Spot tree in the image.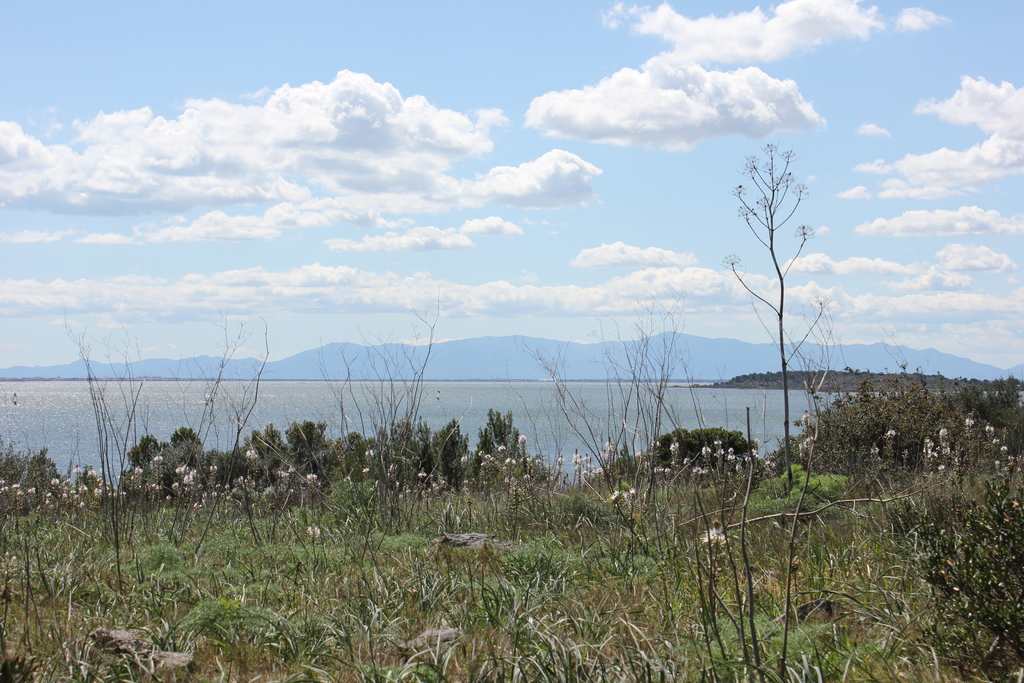
tree found at 721:131:833:473.
